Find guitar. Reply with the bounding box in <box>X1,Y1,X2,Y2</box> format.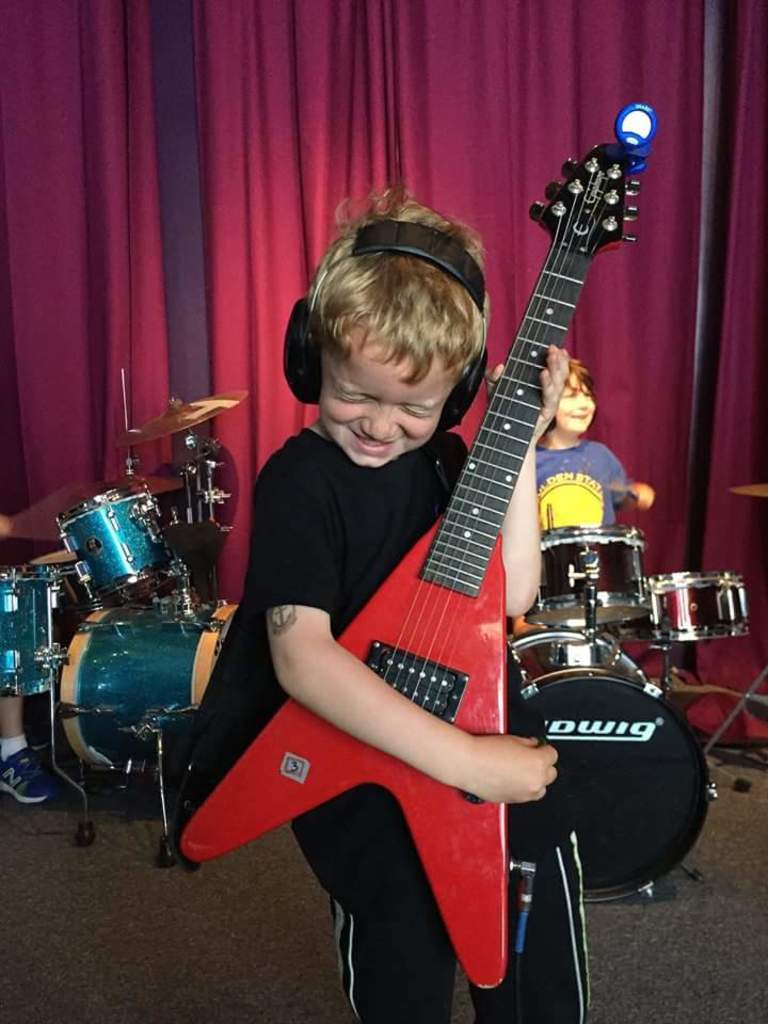
<box>294,102,659,846</box>.
